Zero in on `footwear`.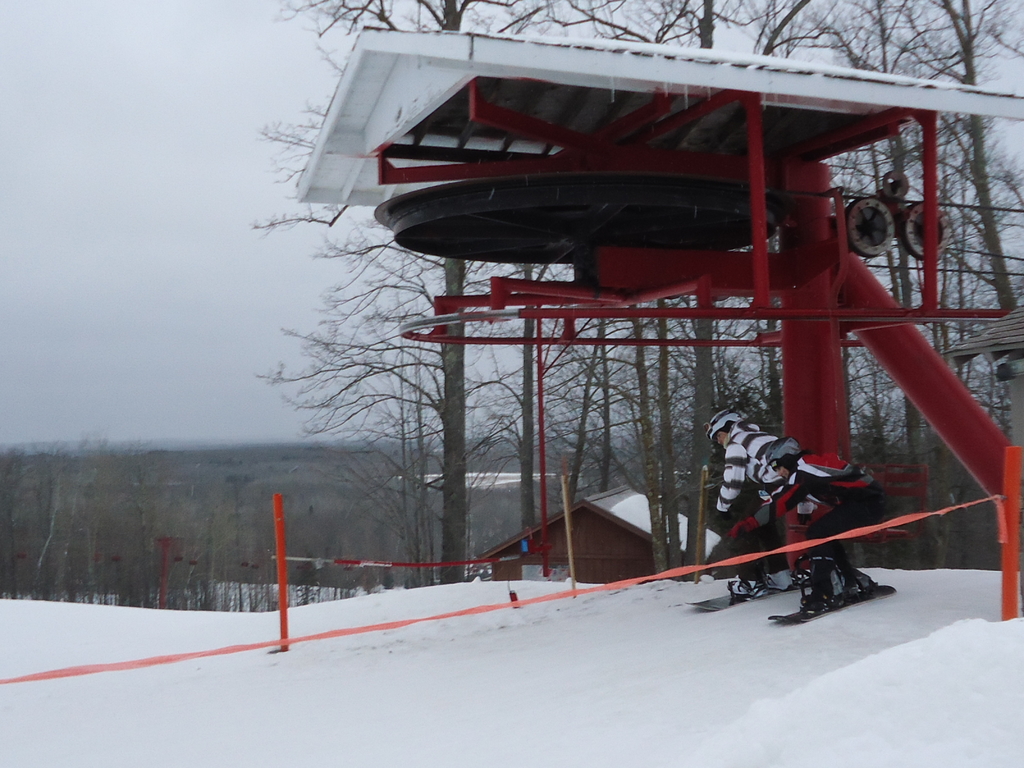
Zeroed in: Rect(762, 568, 793, 591).
